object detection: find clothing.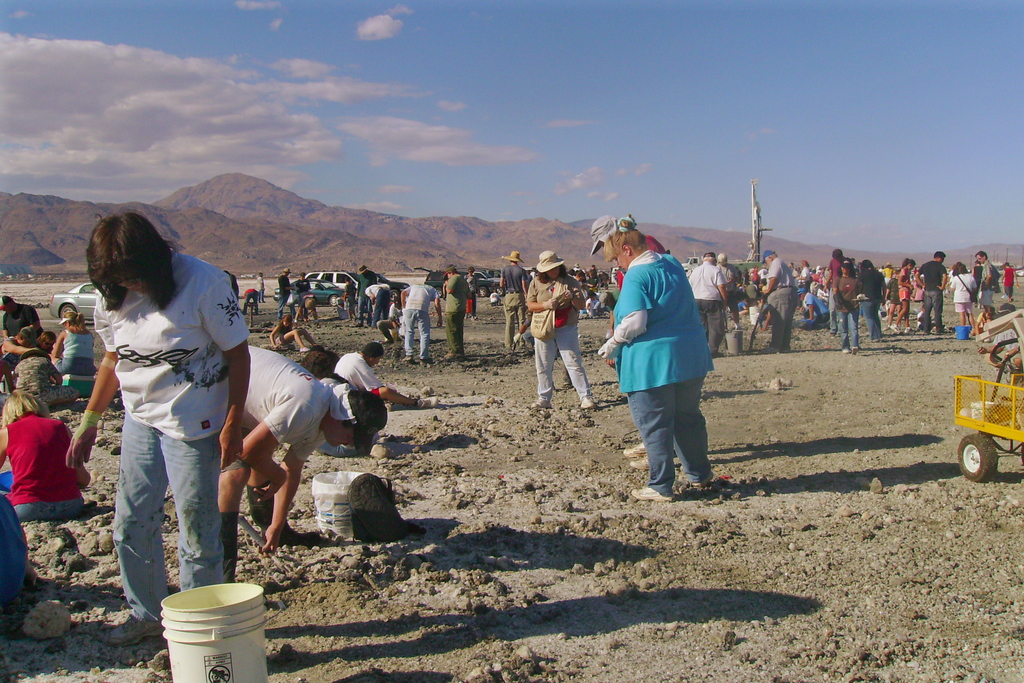
[897, 267, 918, 312].
